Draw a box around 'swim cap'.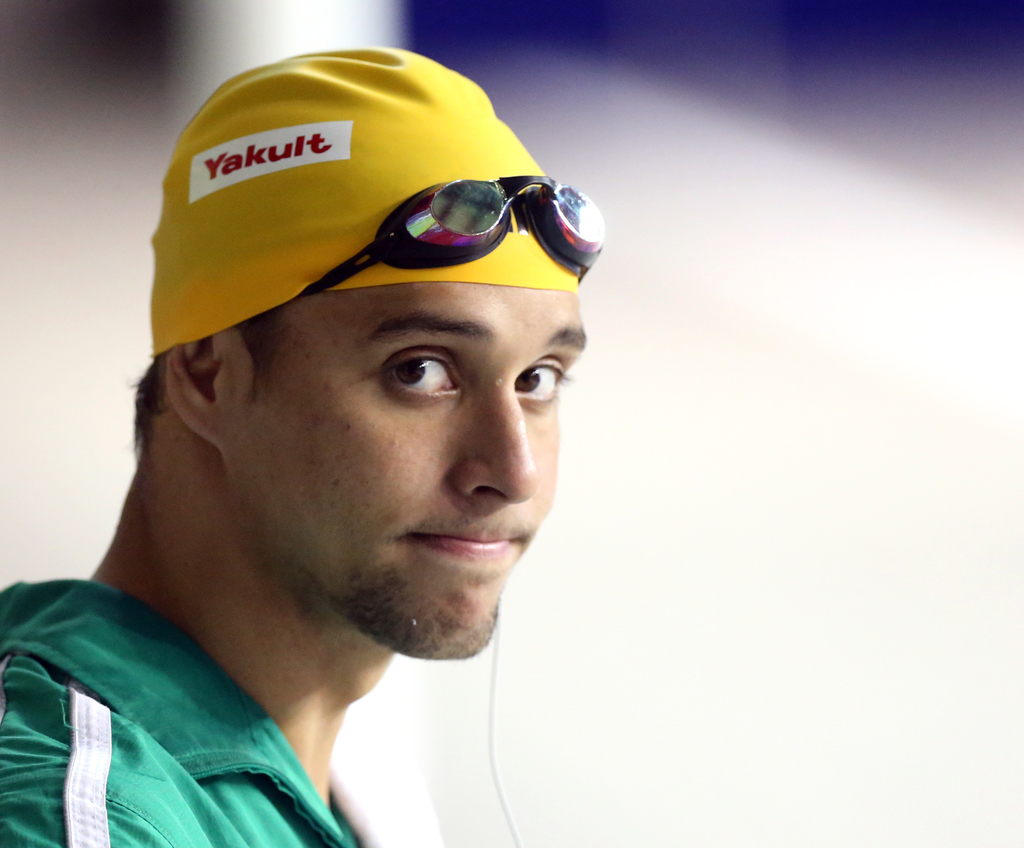
box=[150, 45, 578, 355].
